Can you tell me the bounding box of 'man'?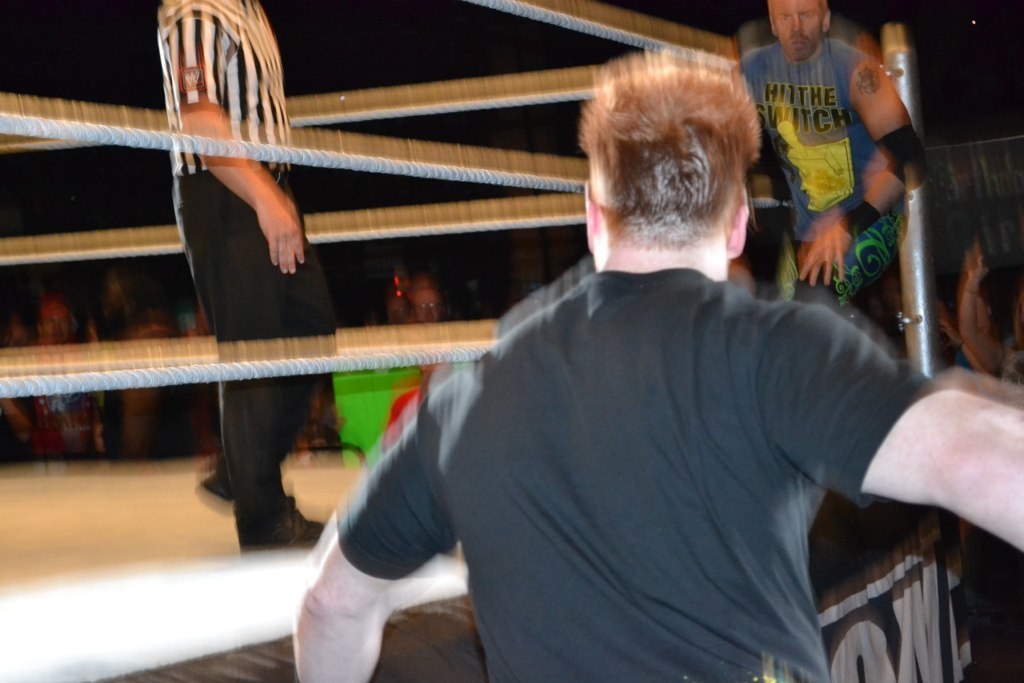
x1=250 y1=65 x2=959 y2=659.
